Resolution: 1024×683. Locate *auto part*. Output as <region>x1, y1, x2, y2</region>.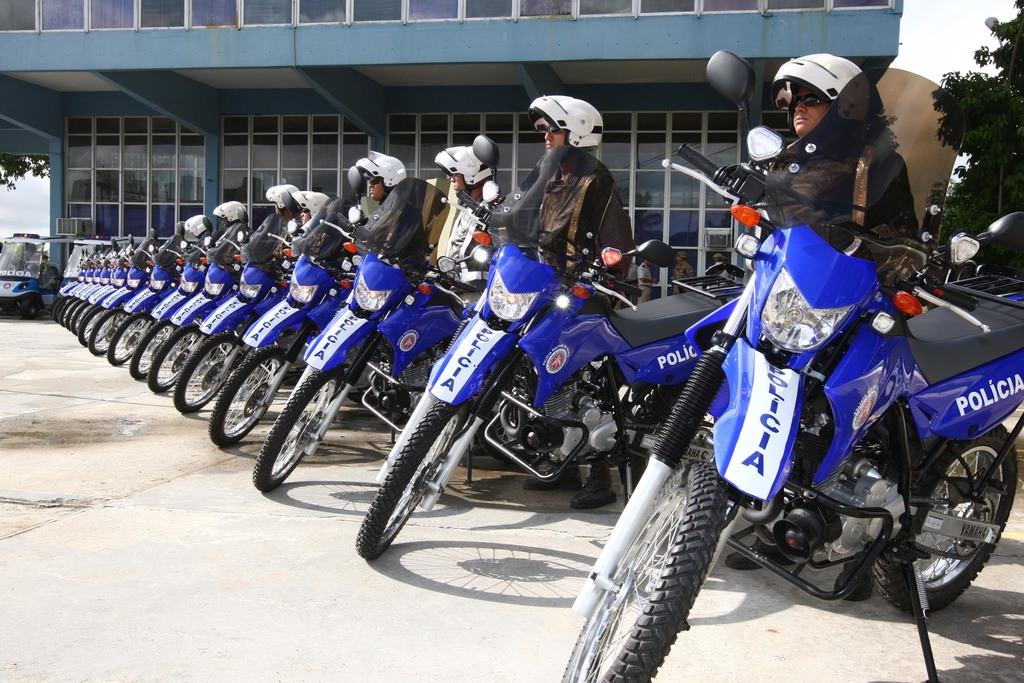
<region>178, 318, 239, 423</region>.
